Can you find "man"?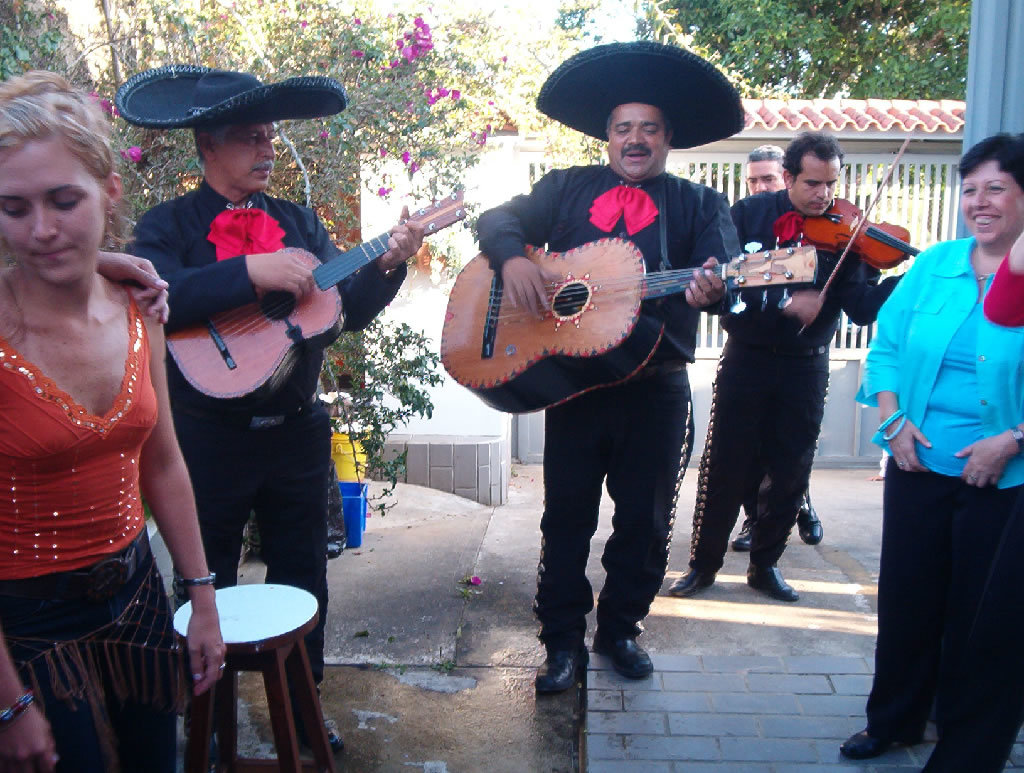
Yes, bounding box: Rect(117, 63, 419, 772).
